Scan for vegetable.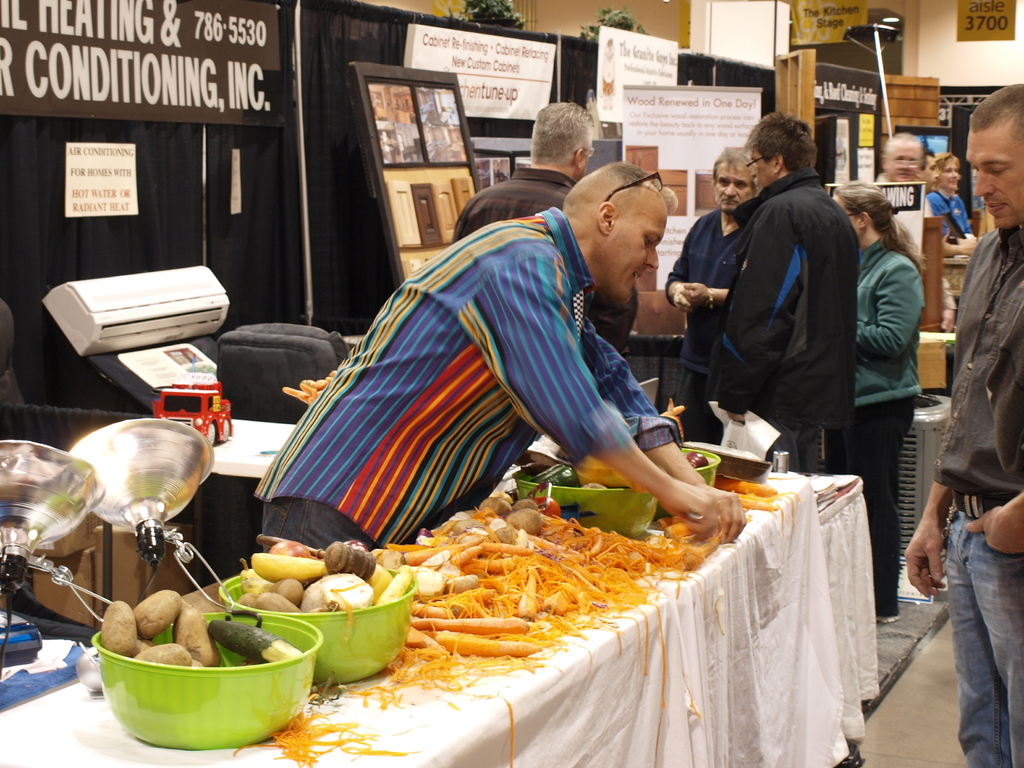
Scan result: [129,589,184,639].
